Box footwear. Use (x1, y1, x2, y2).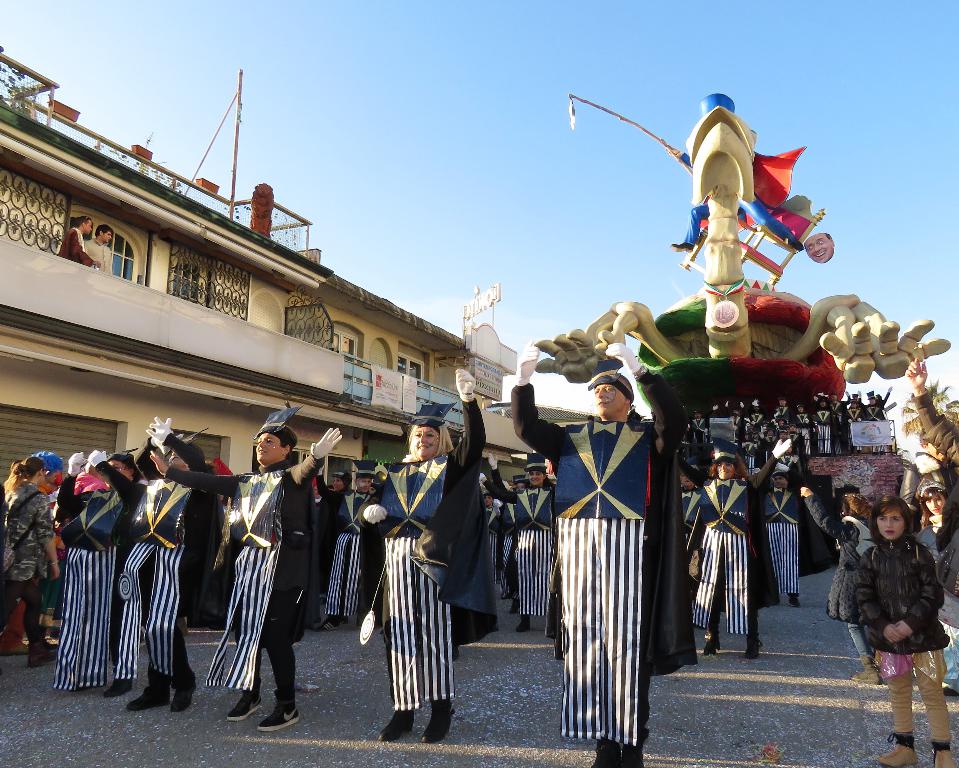
(706, 608, 722, 655).
